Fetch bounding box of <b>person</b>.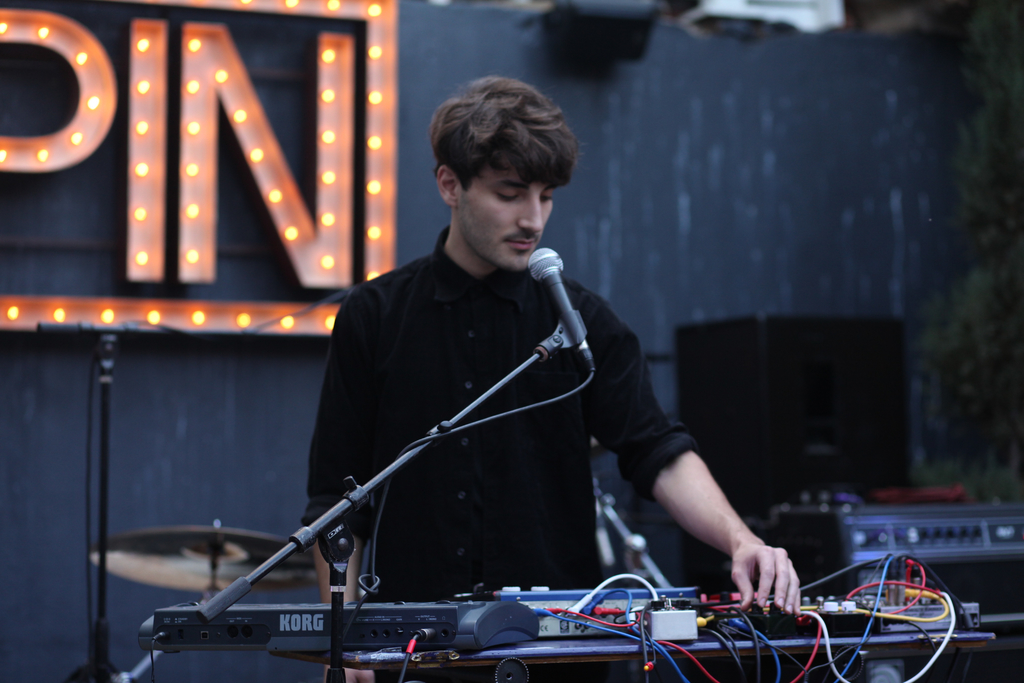
Bbox: 296/74/805/682.
